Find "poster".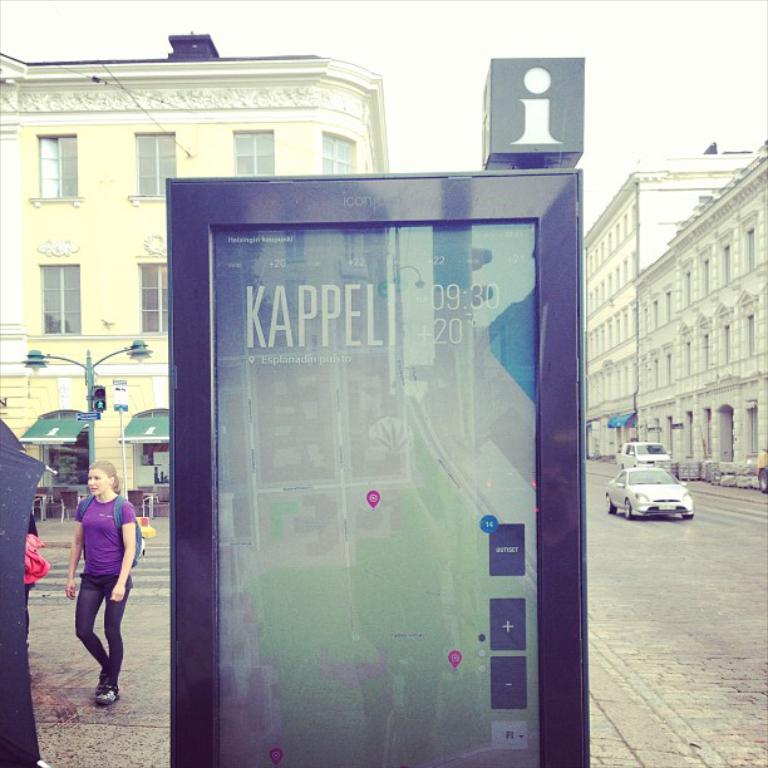
select_region(215, 218, 545, 767).
